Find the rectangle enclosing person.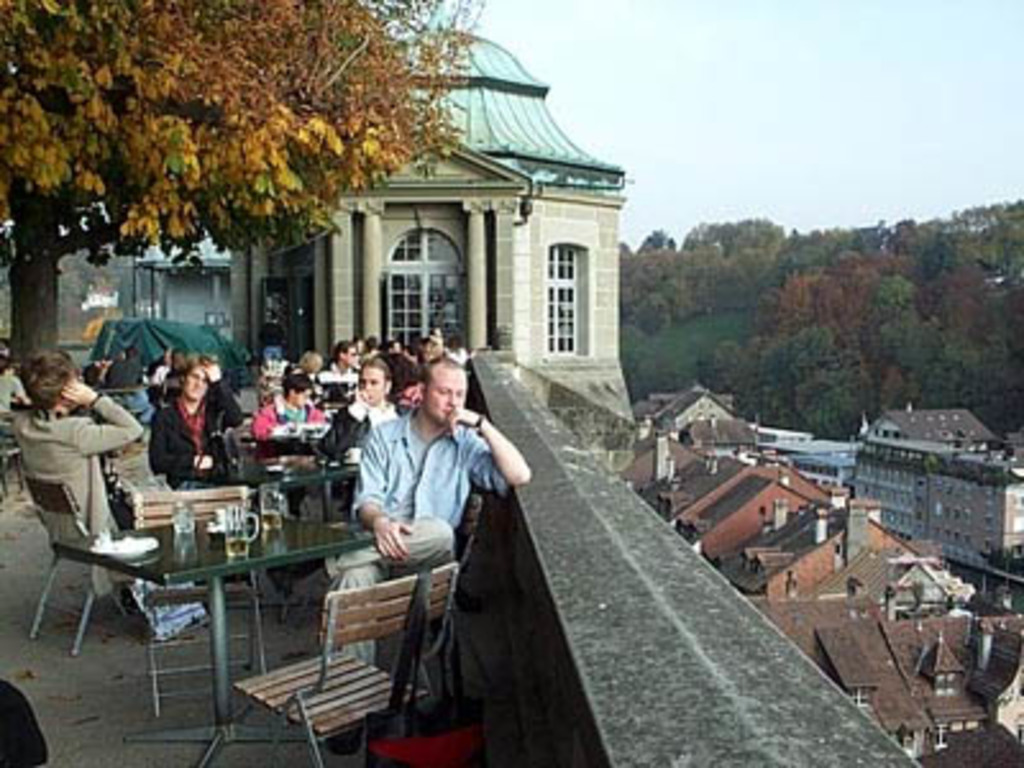
(x1=0, y1=338, x2=23, y2=415).
